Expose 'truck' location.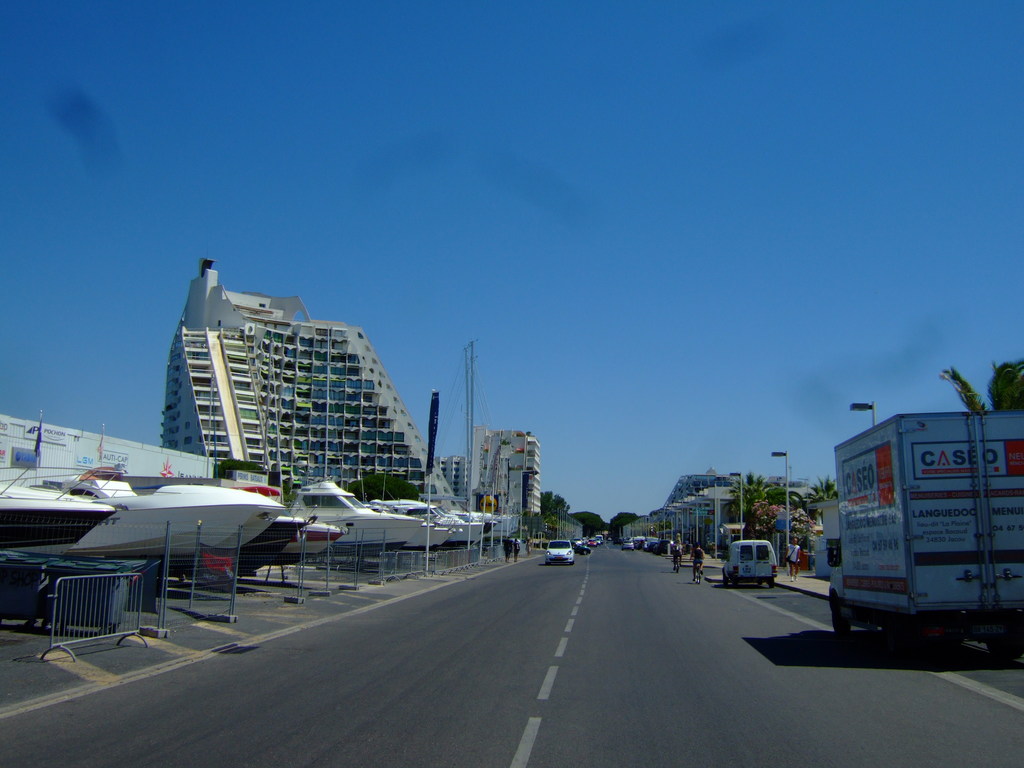
Exposed at (left=808, top=403, right=1013, bottom=679).
